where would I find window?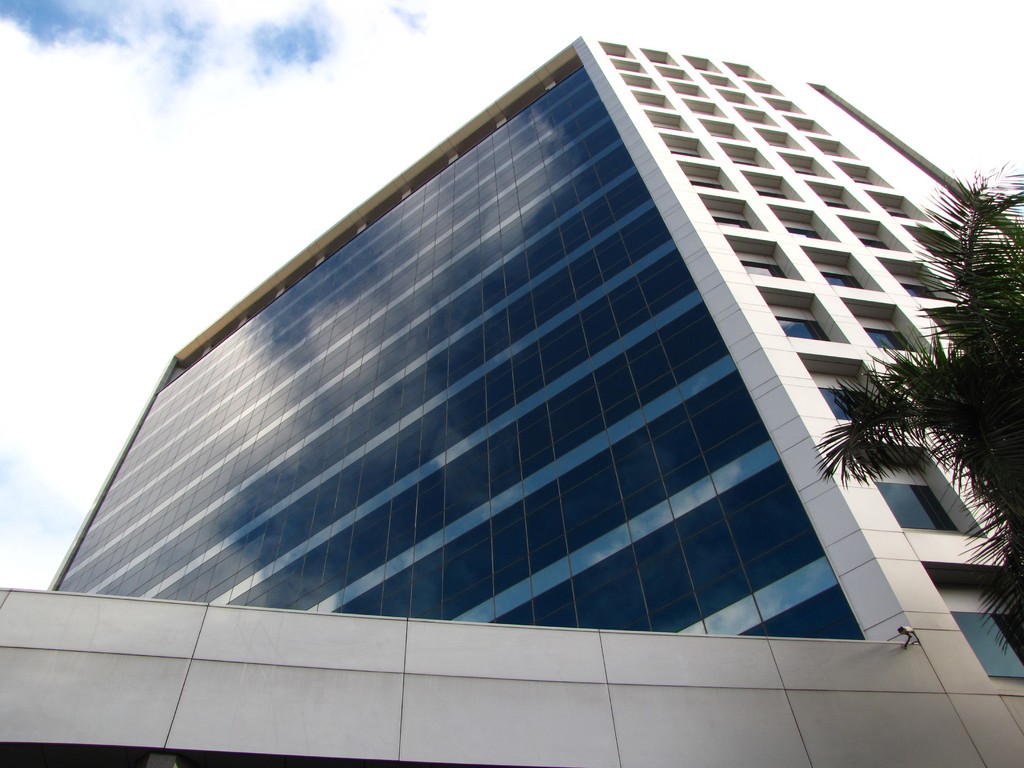
At (x1=776, y1=152, x2=833, y2=177).
